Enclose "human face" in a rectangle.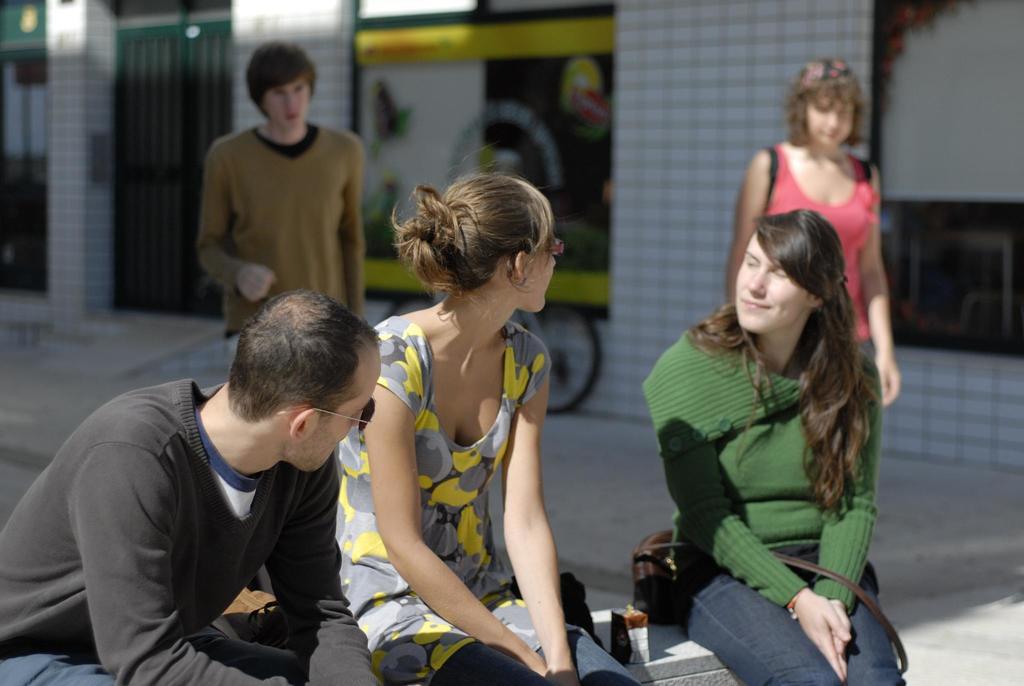
Rect(266, 79, 314, 127).
